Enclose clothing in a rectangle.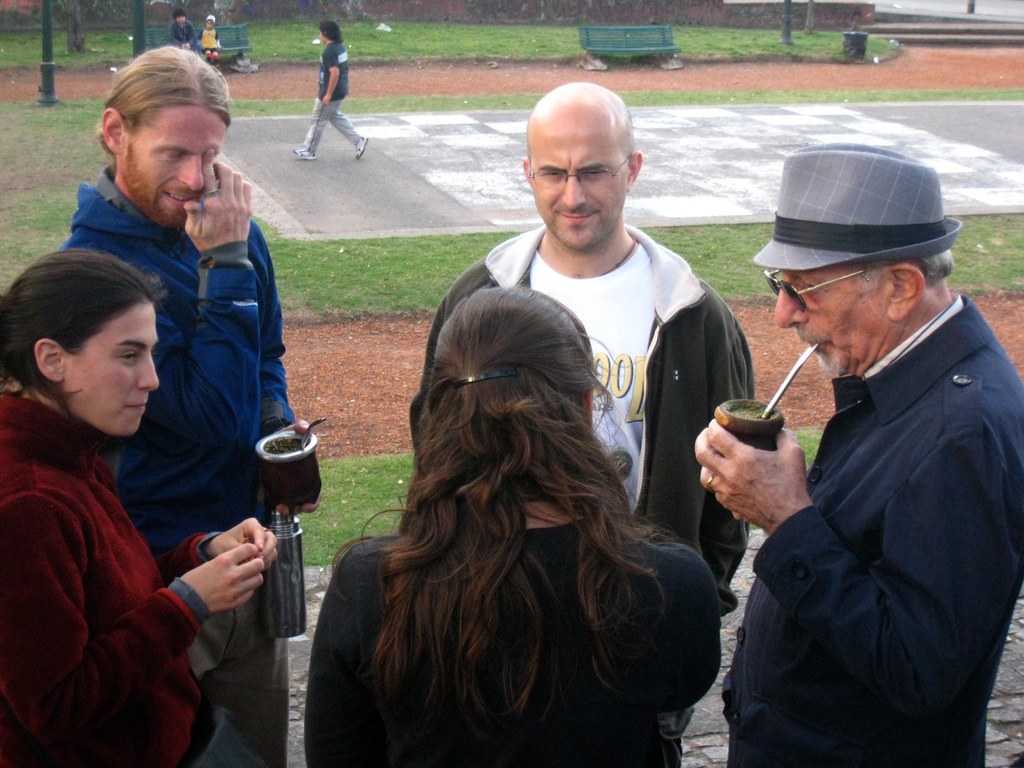
rect(205, 13, 230, 64).
